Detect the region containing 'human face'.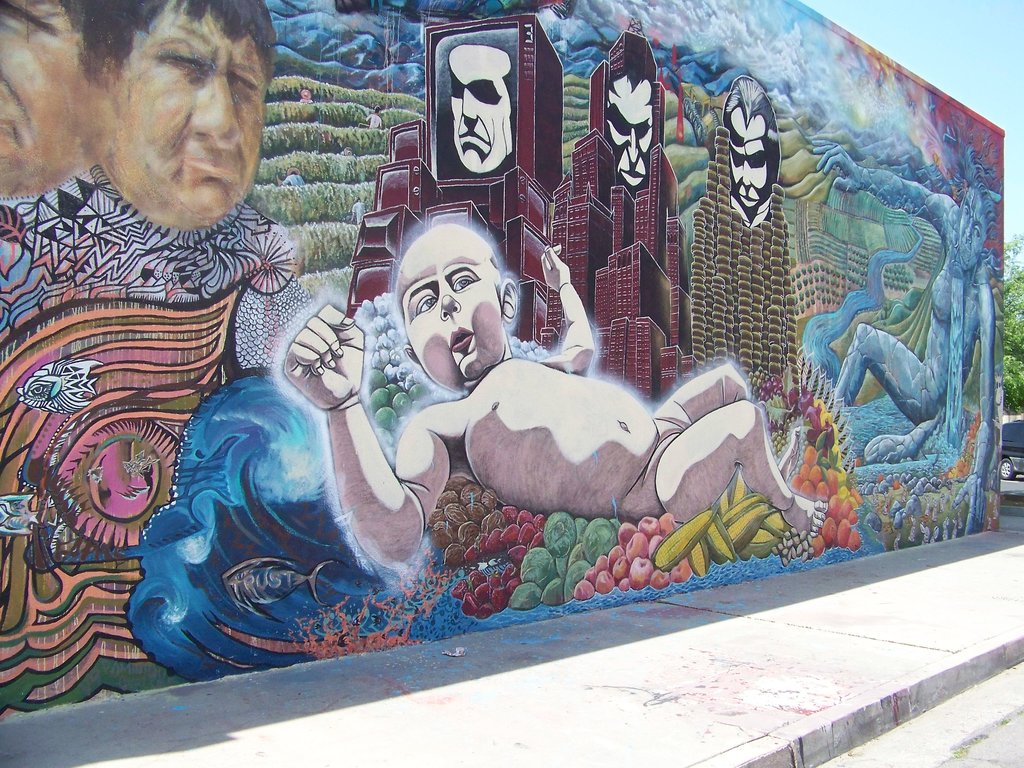
pyautogui.locateOnScreen(397, 236, 505, 378).
